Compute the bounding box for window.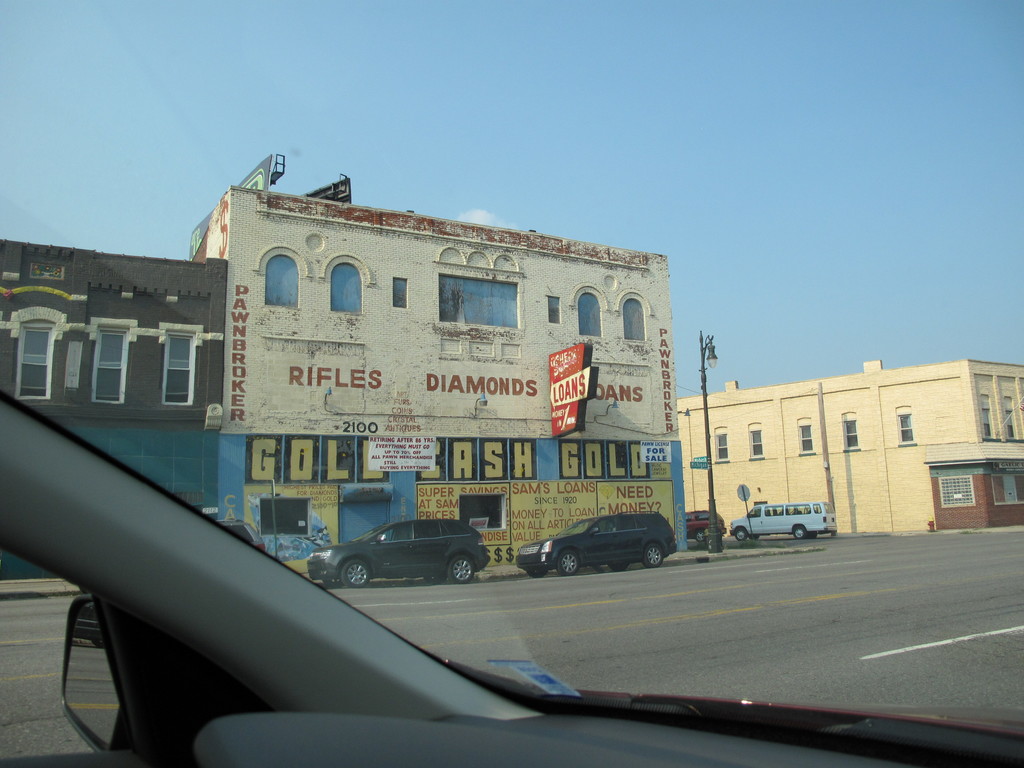
box=[158, 326, 195, 406].
